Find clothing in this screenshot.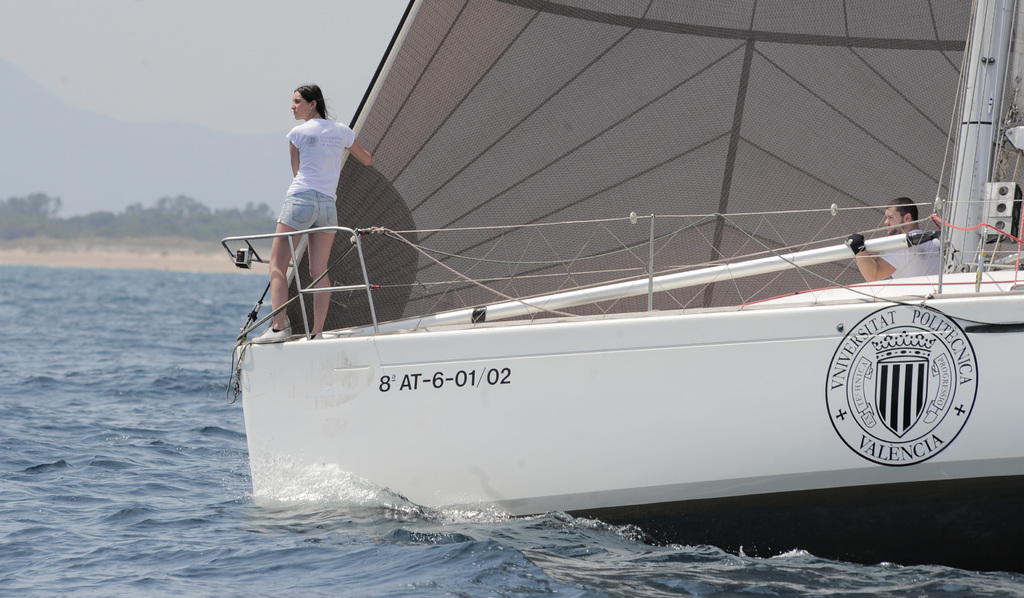
The bounding box for clothing is <box>262,95,353,280</box>.
